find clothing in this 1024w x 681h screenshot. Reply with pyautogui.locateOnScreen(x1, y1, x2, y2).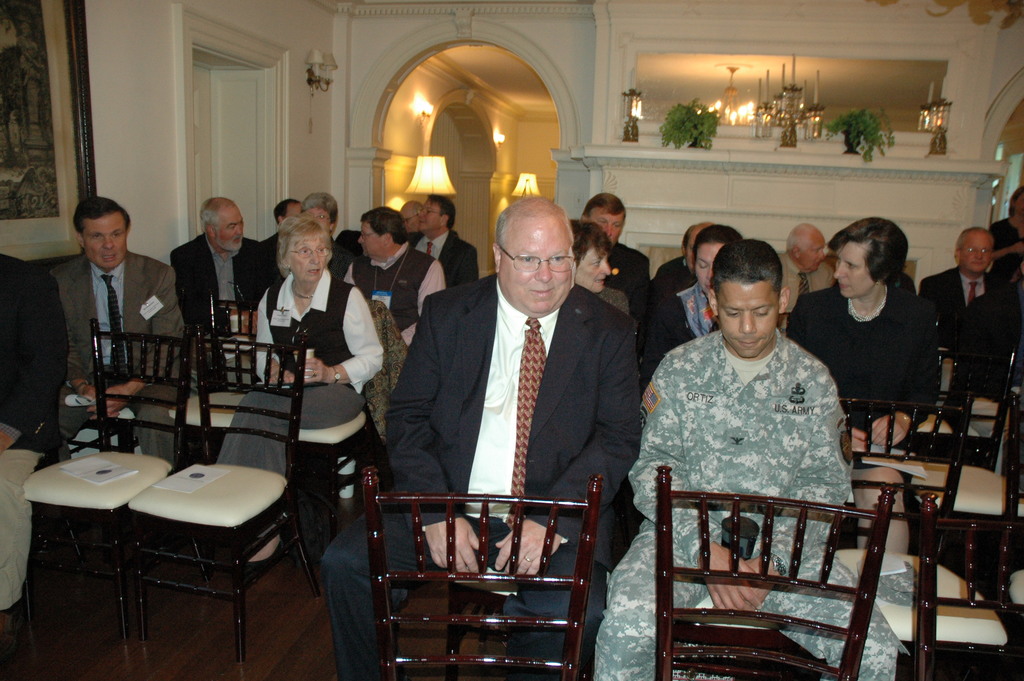
pyautogui.locateOnScreen(267, 224, 486, 347).
